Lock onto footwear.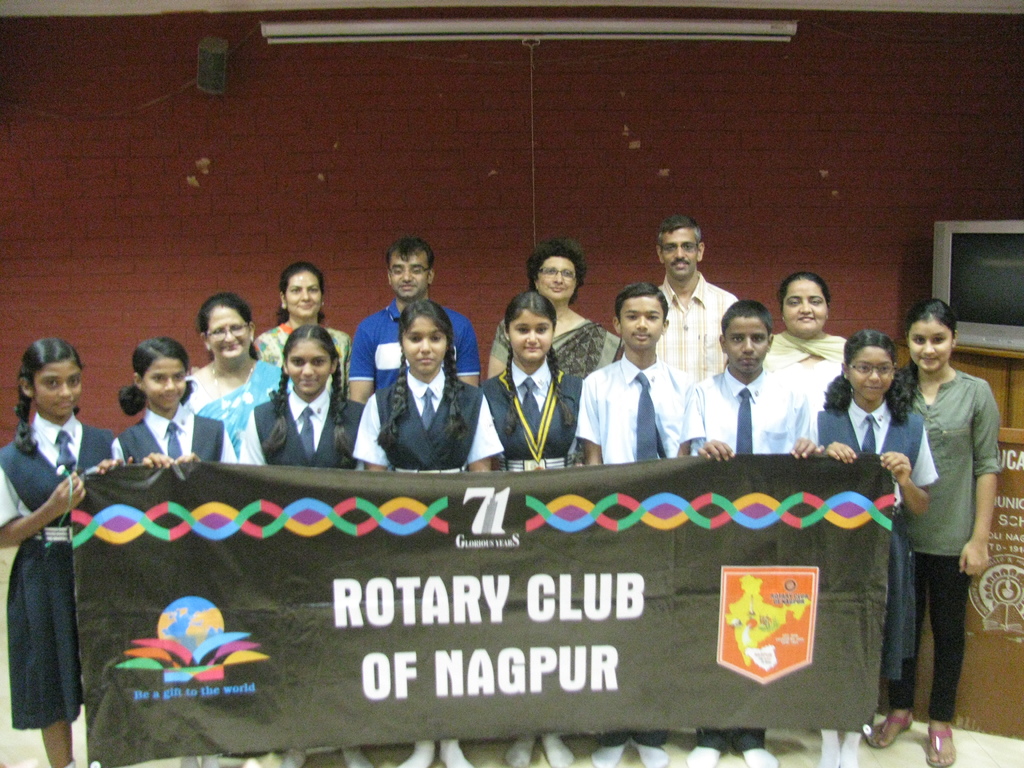
Locked: (915, 722, 959, 765).
